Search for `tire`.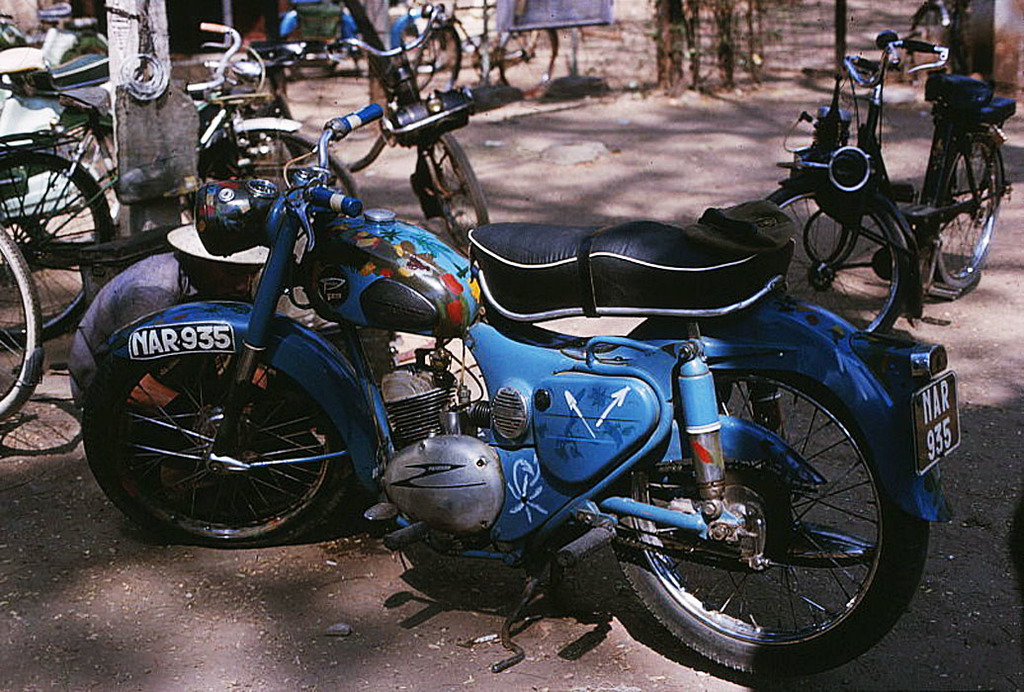
Found at [90, 304, 371, 545].
